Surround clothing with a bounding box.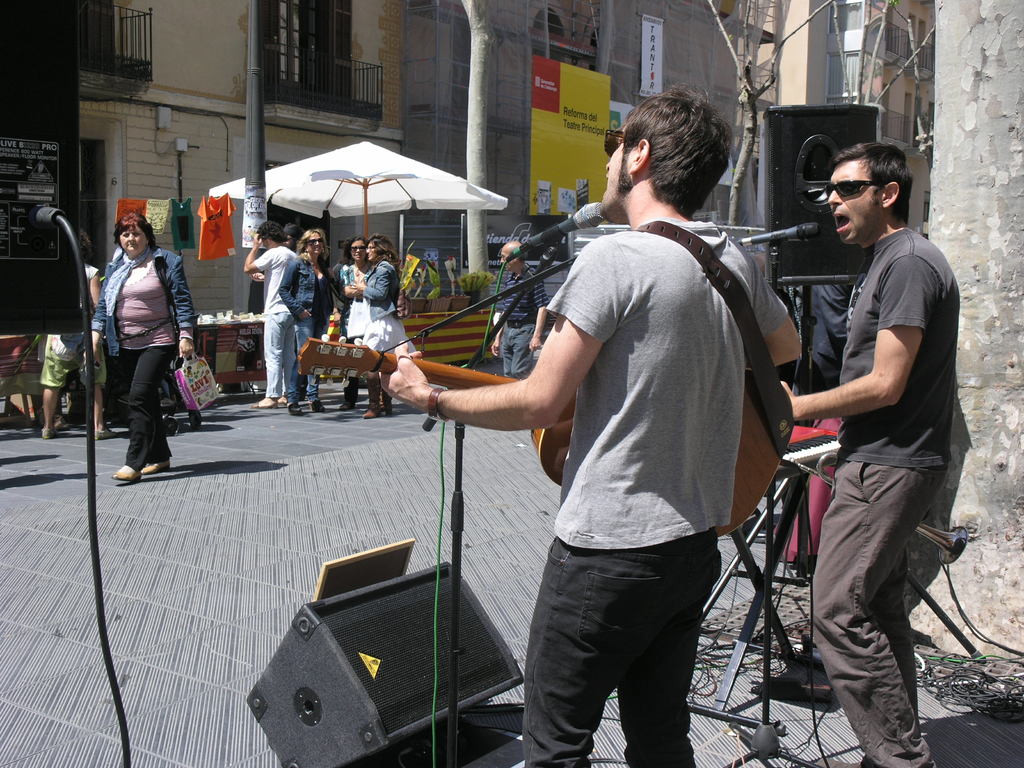
<bbox>250, 238, 314, 393</bbox>.
